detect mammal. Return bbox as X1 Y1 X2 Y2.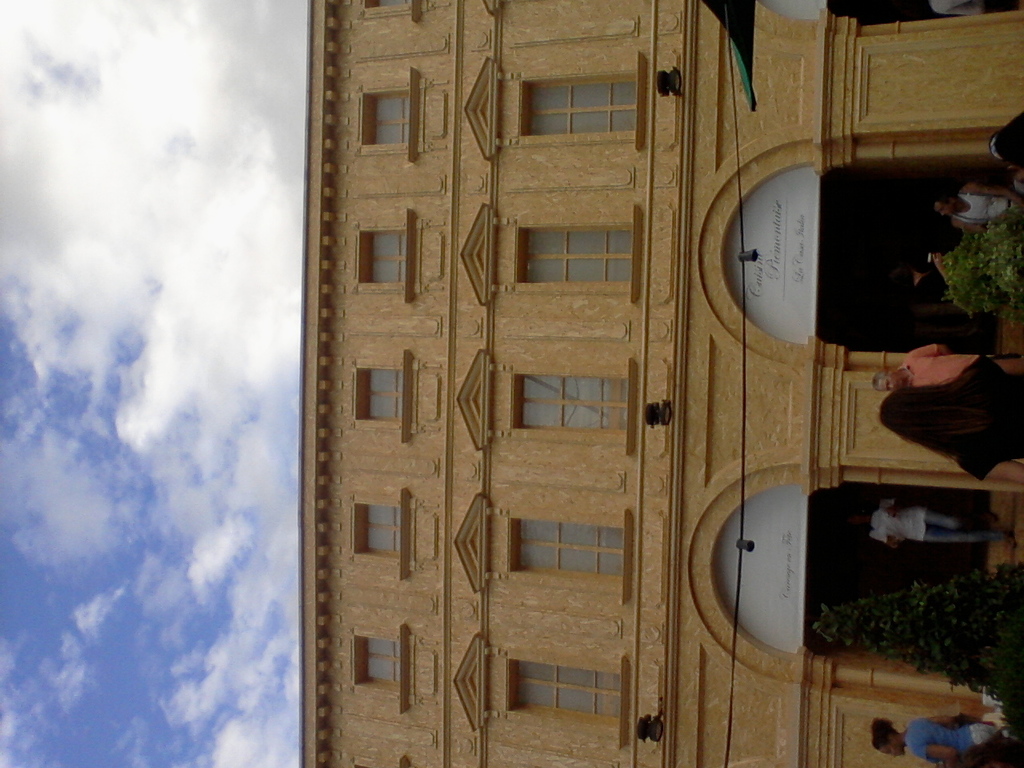
846 497 1023 552.
